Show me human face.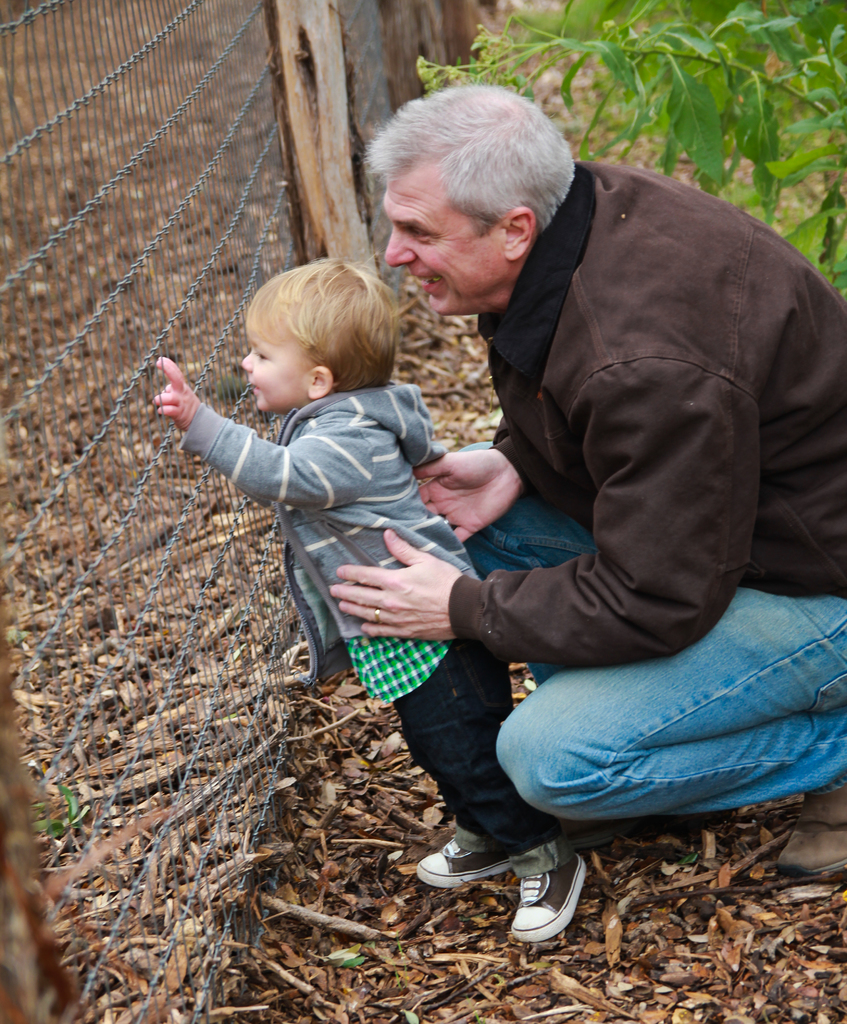
human face is here: left=239, top=319, right=308, bottom=413.
